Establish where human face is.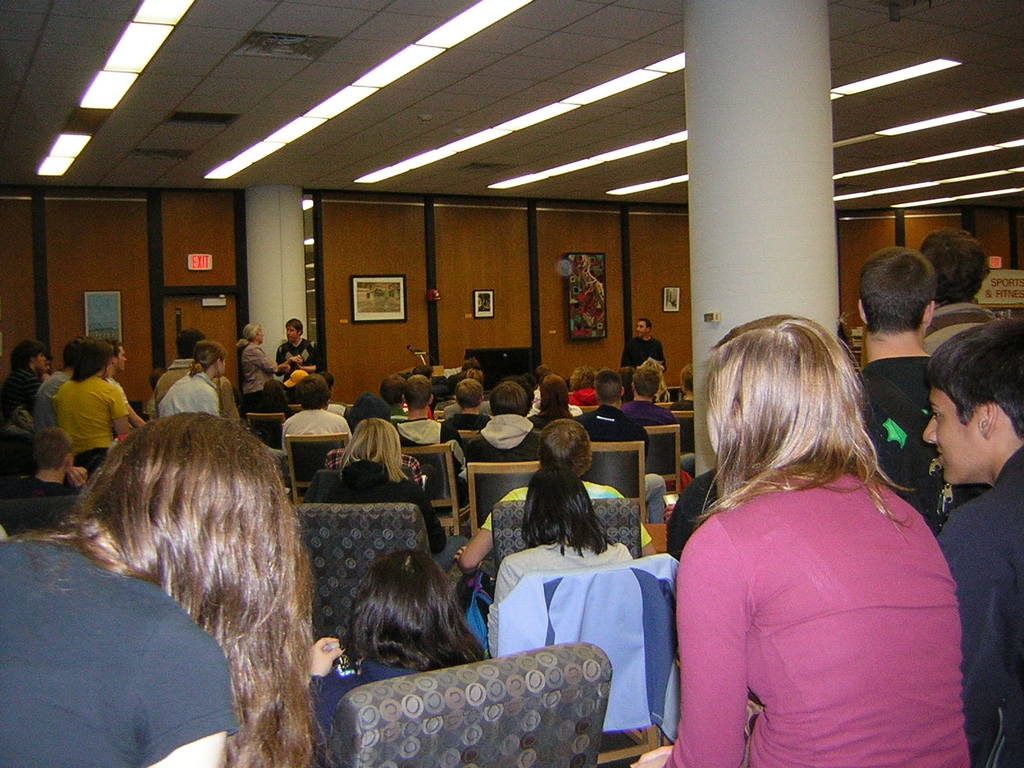
Established at bbox=[116, 347, 126, 368].
